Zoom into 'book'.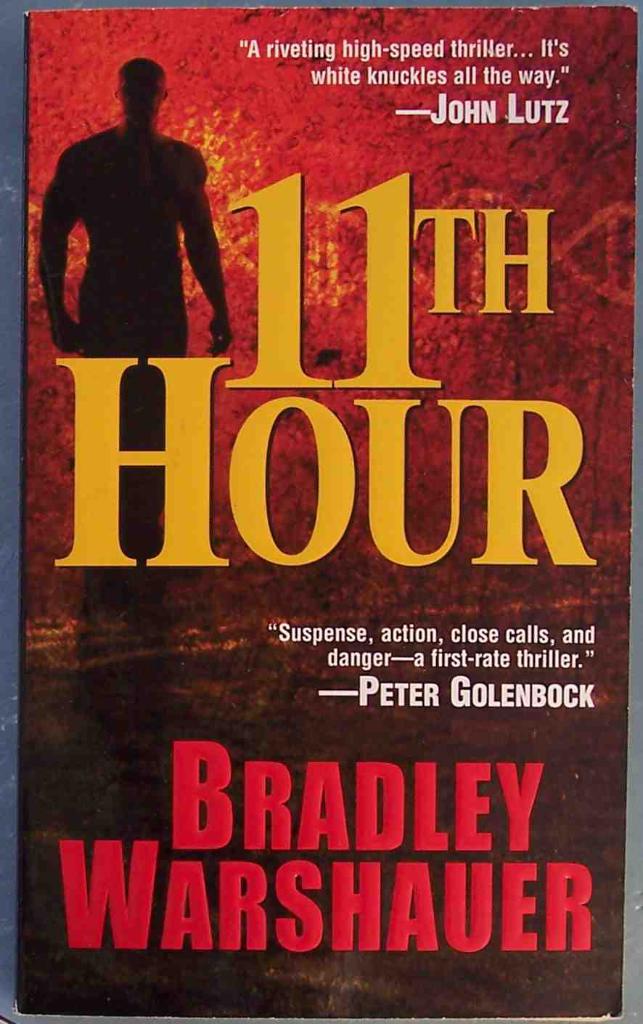
Zoom target: (22,9,626,1017).
